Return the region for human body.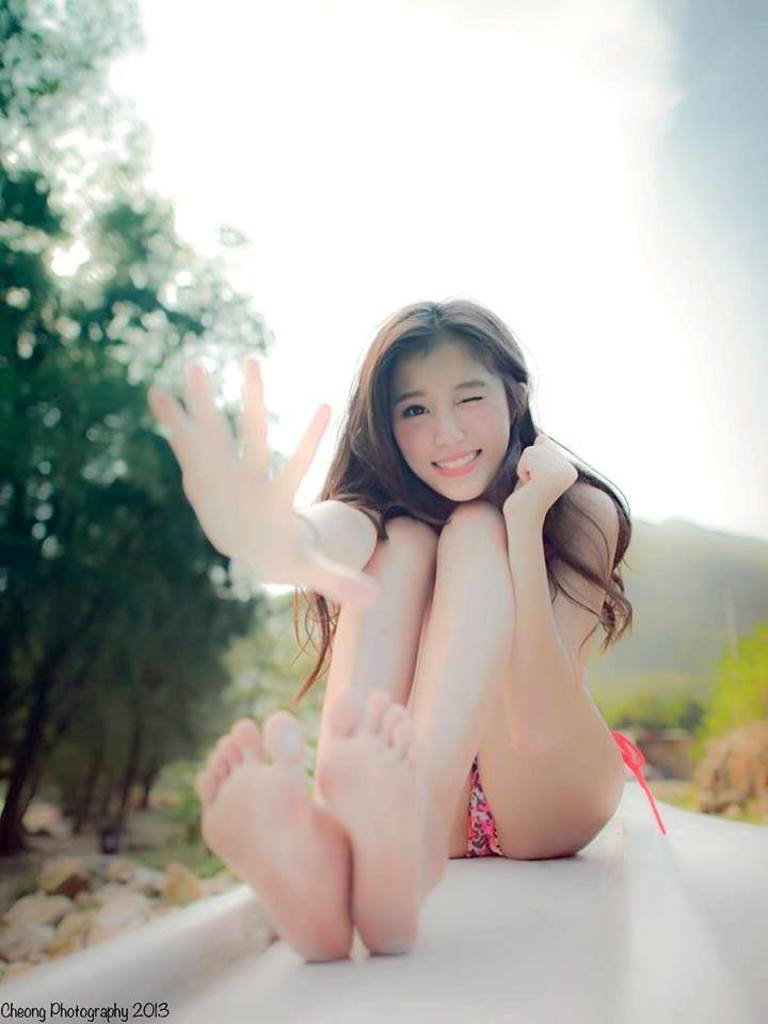
<bbox>105, 272, 670, 974</bbox>.
